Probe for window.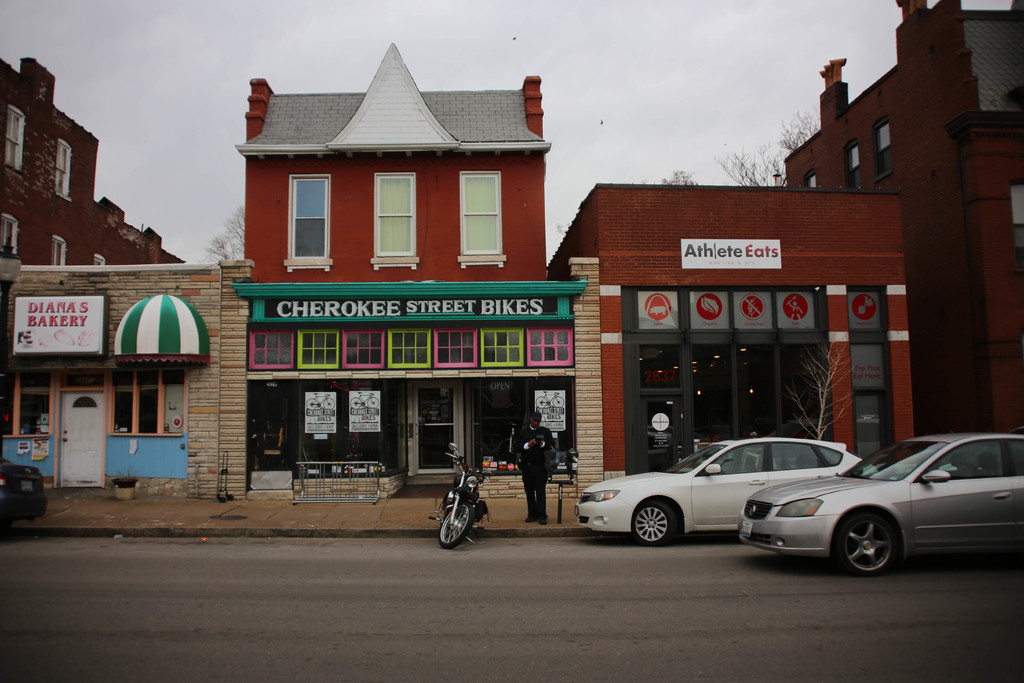
Probe result: 6/116/26/165.
